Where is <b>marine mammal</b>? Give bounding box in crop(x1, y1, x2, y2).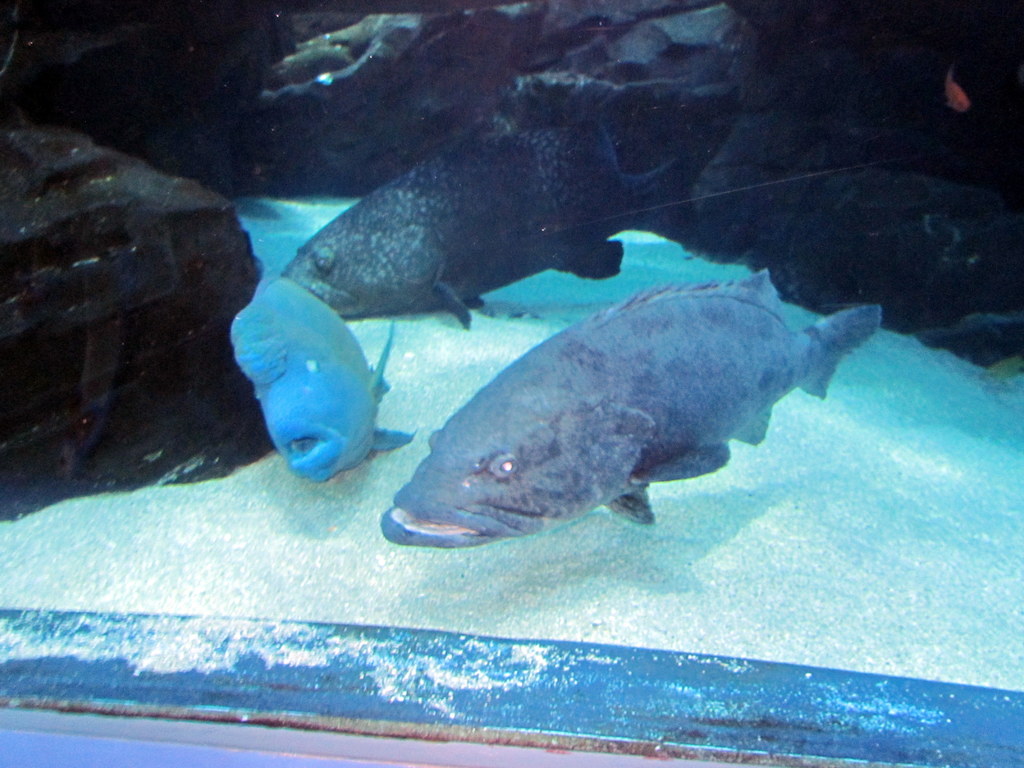
crop(354, 269, 888, 566).
